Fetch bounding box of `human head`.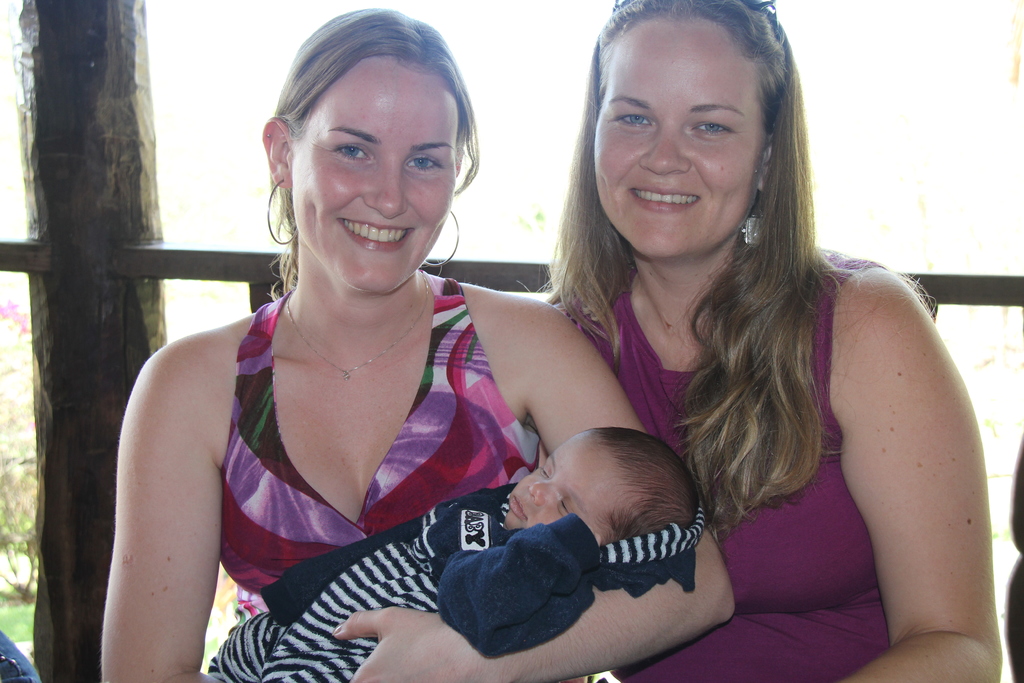
Bbox: x1=260 y1=6 x2=471 y2=297.
